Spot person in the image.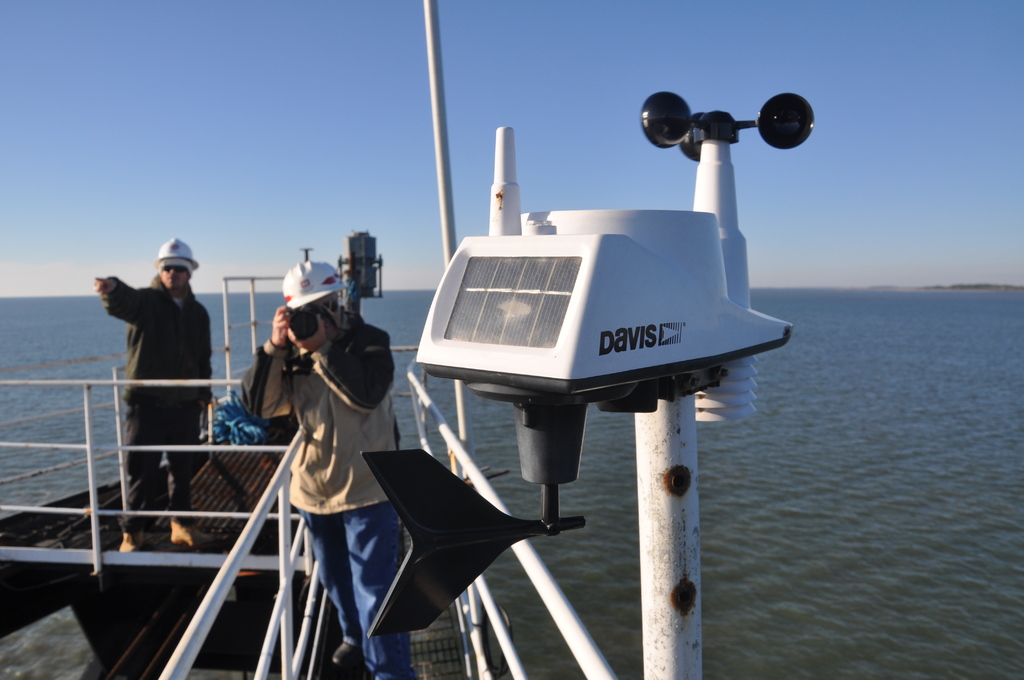
person found at left=107, top=226, right=229, bottom=542.
